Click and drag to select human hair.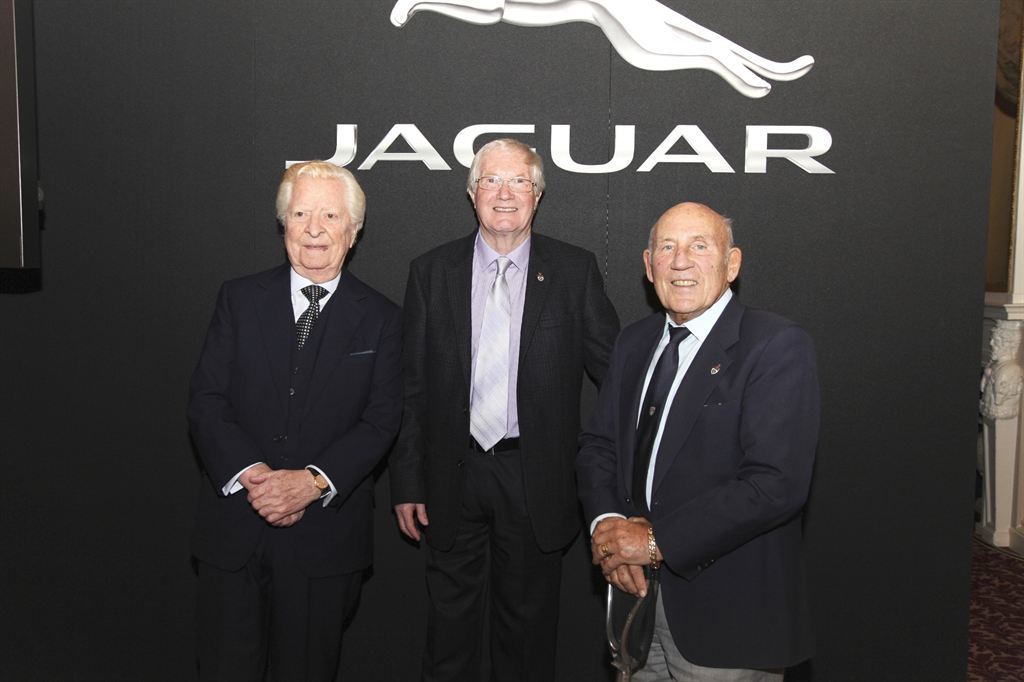
Selection: 274,157,364,230.
